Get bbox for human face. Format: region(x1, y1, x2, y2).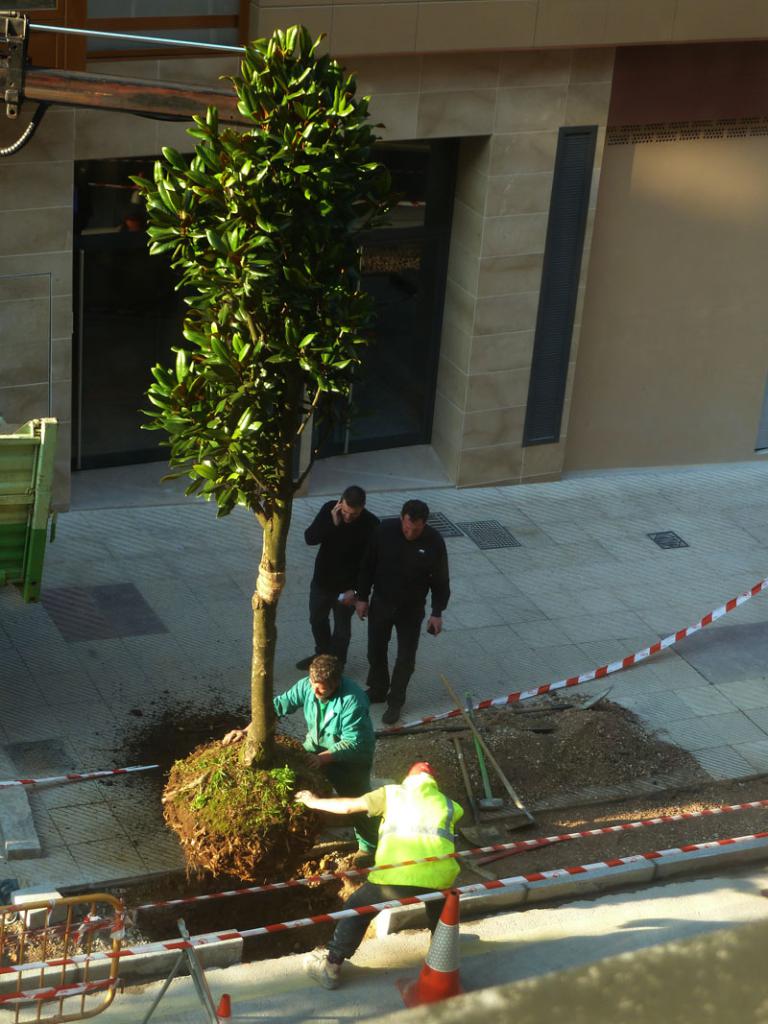
region(400, 515, 425, 547).
